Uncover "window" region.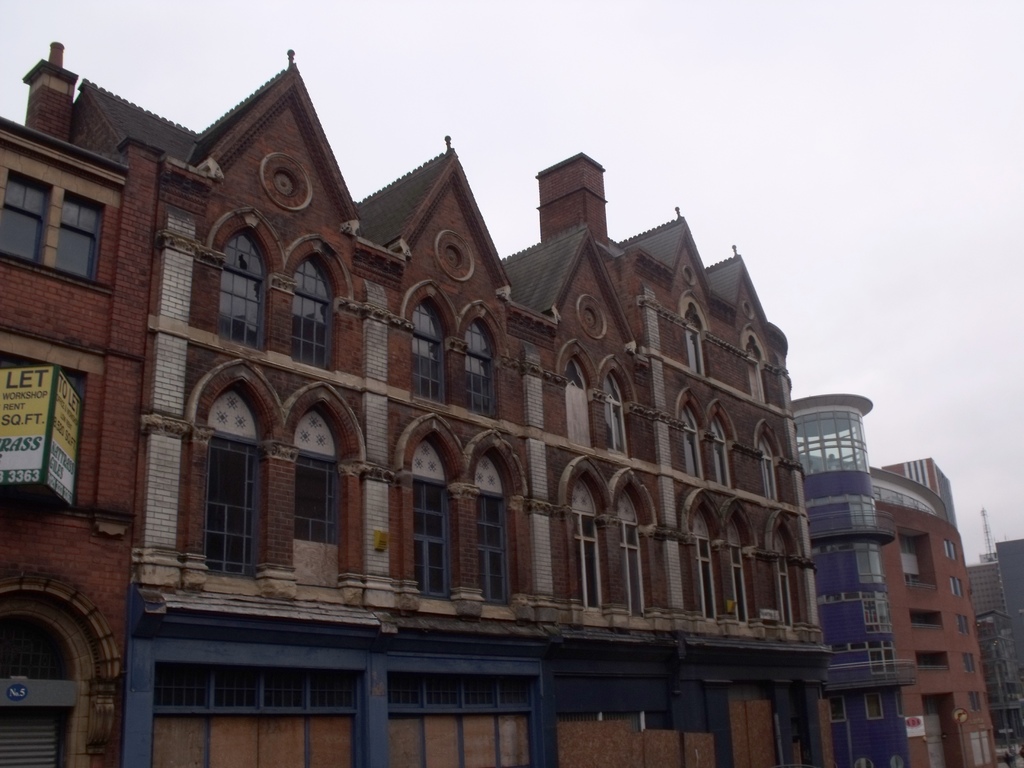
Uncovered: box(206, 438, 251, 568).
